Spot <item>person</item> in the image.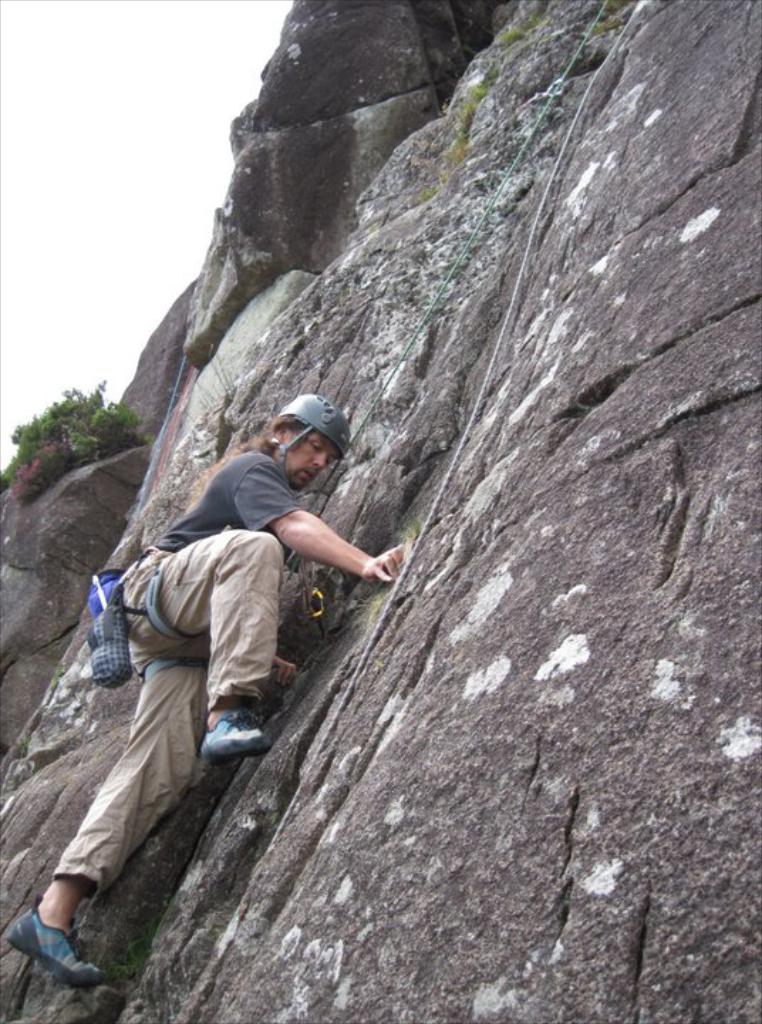
<item>person</item> found at 139/384/395/818.
